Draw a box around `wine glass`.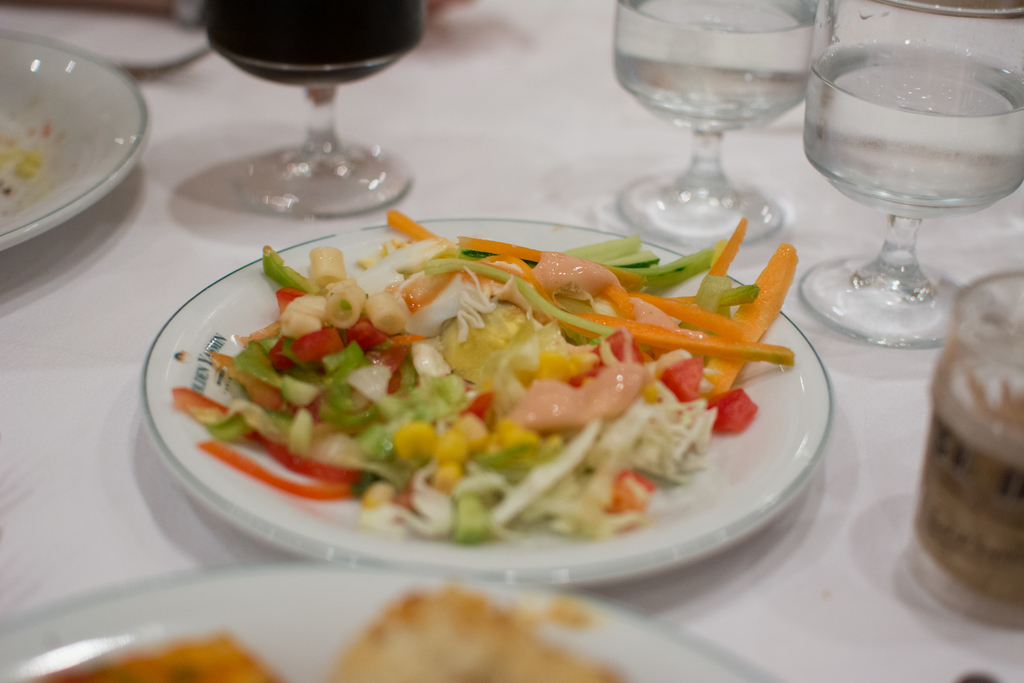
618,0,817,238.
